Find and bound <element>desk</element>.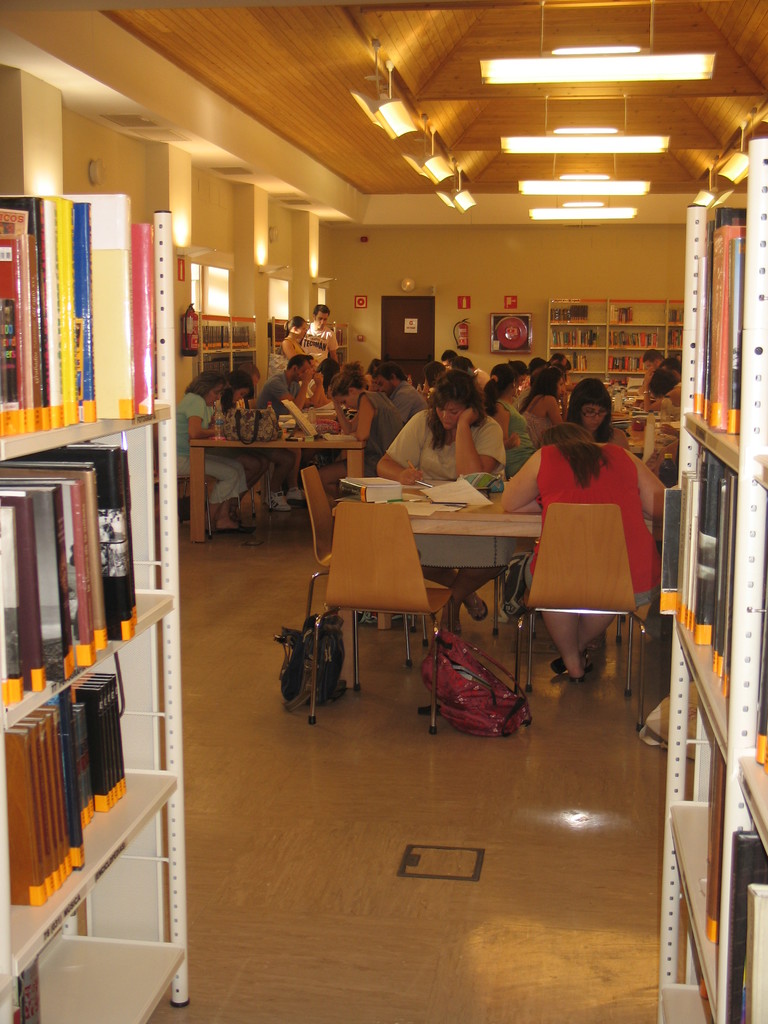
Bound: x1=344 y1=456 x2=572 y2=662.
